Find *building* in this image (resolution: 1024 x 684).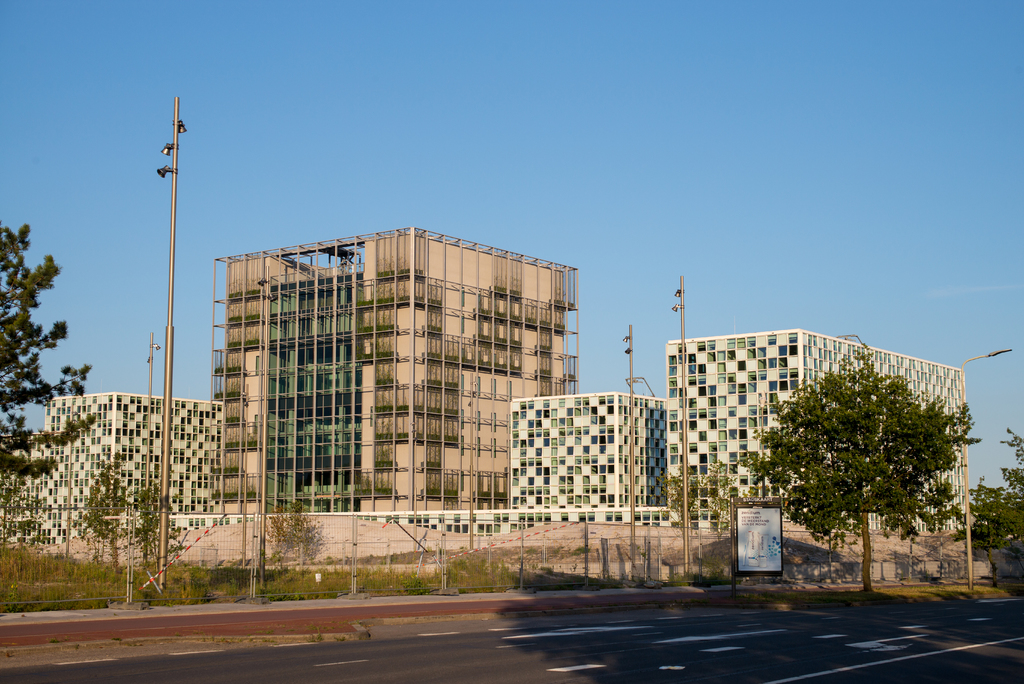
region(213, 221, 578, 513).
